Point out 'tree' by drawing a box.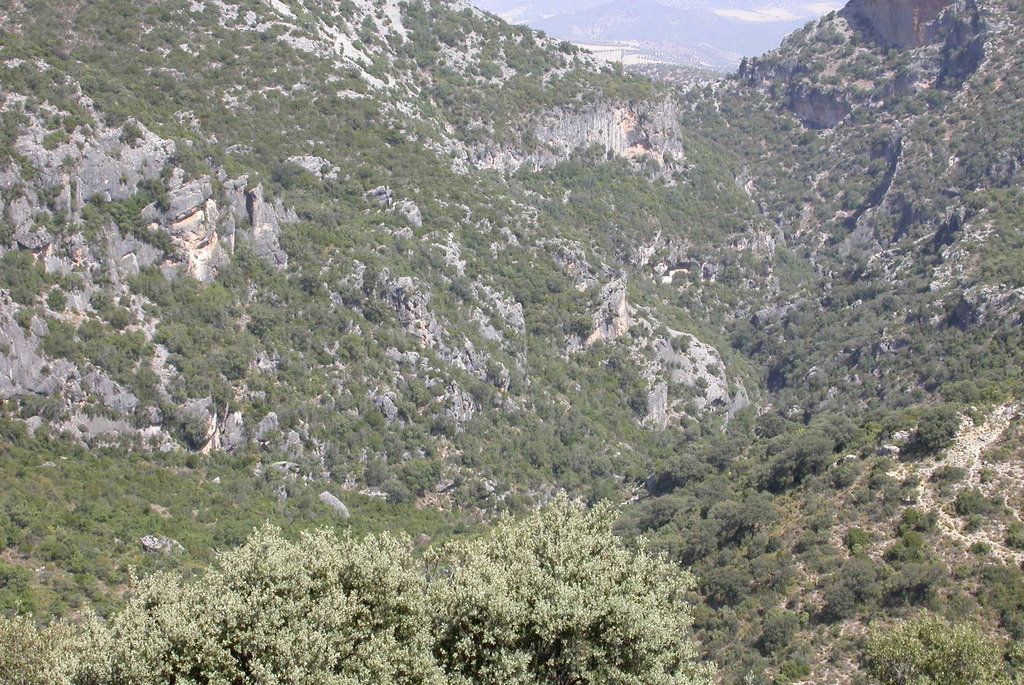
(0, 490, 728, 684).
